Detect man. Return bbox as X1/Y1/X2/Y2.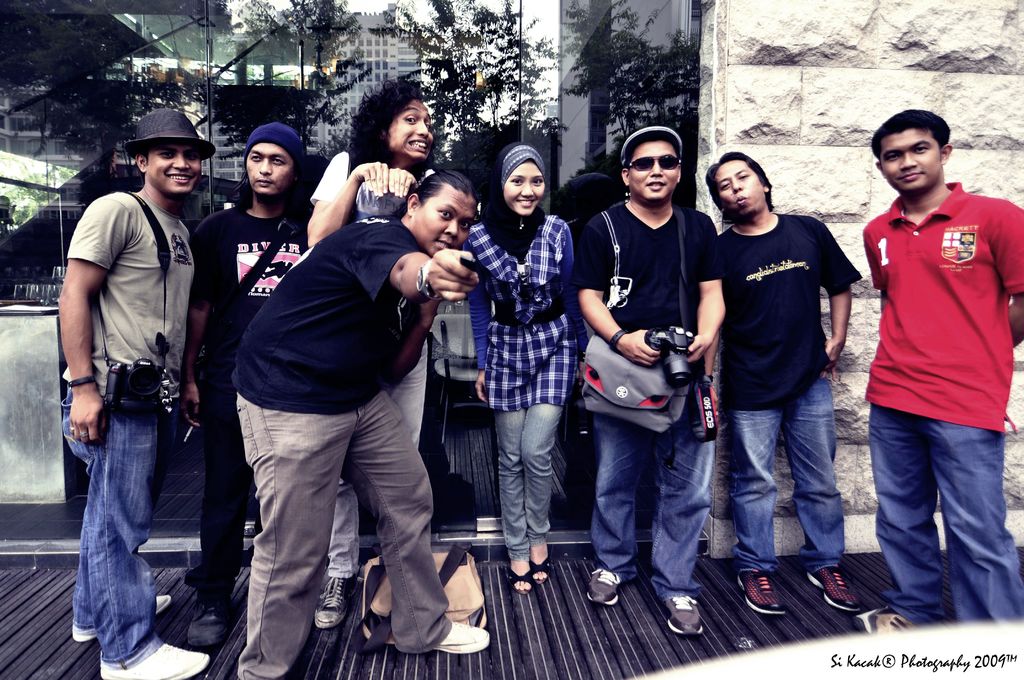
862/108/1023/638.
